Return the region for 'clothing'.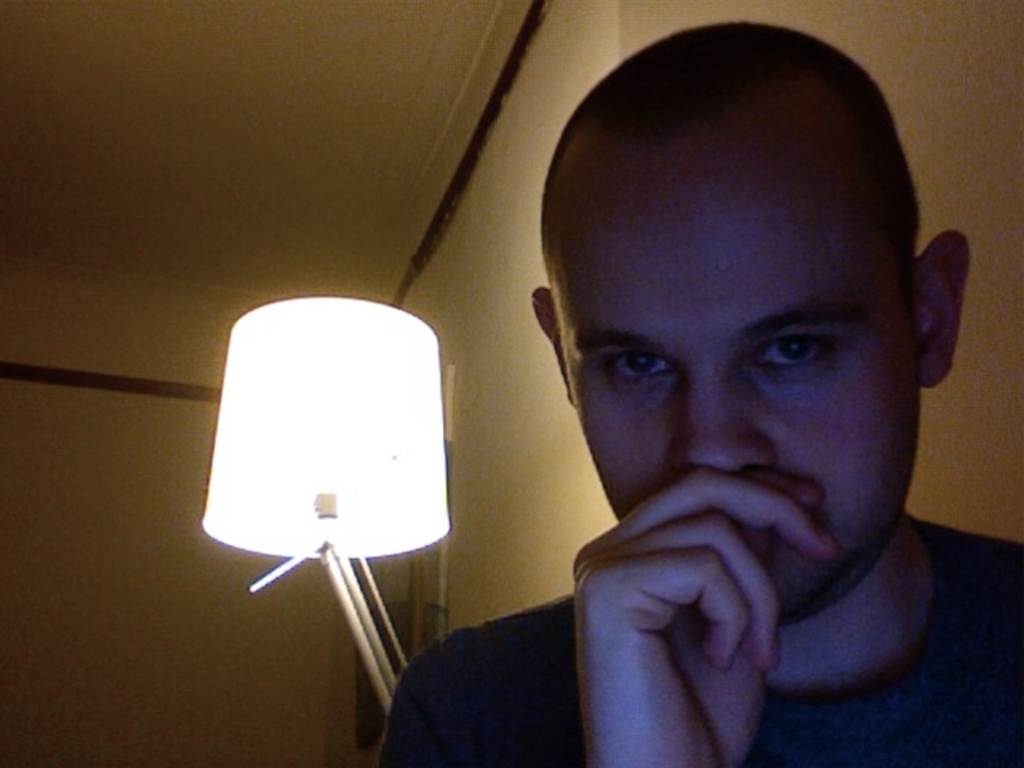
l=381, t=512, r=1022, b=766.
